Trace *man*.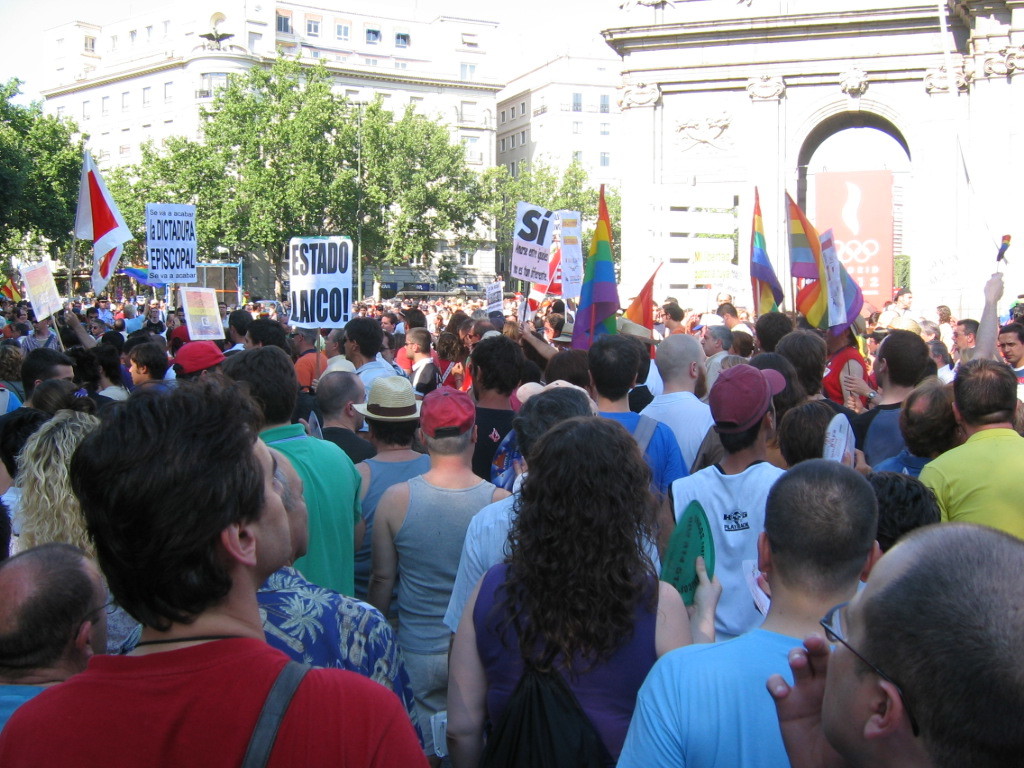
Traced to detection(714, 302, 750, 339).
